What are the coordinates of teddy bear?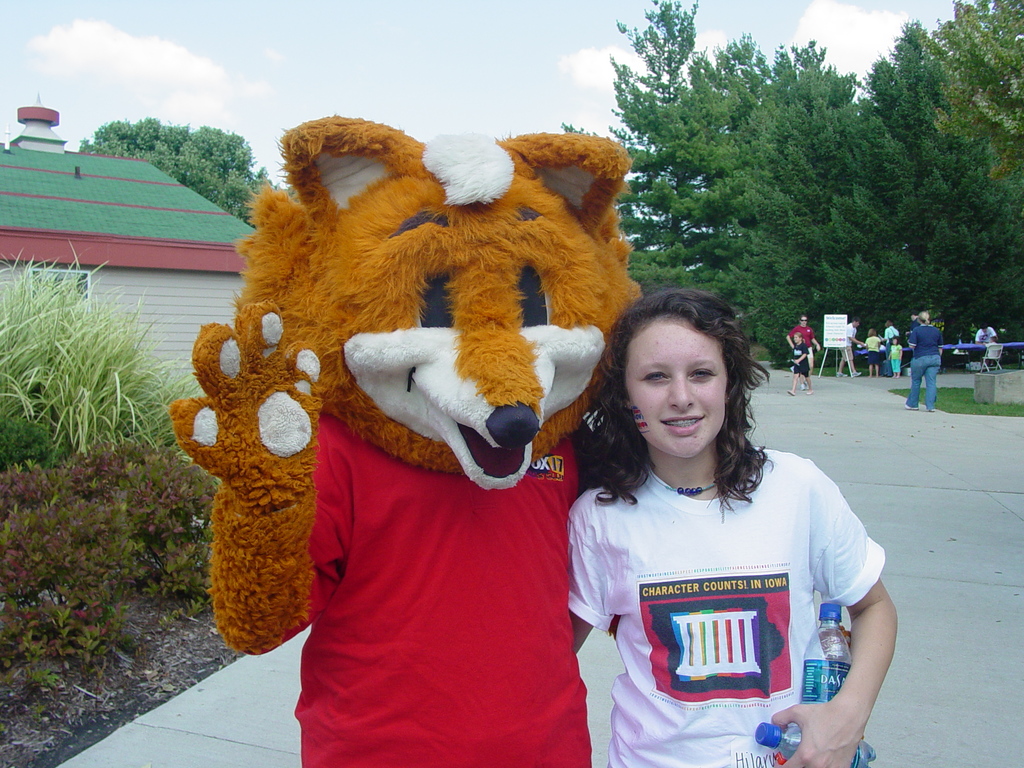
Rect(168, 107, 641, 767).
